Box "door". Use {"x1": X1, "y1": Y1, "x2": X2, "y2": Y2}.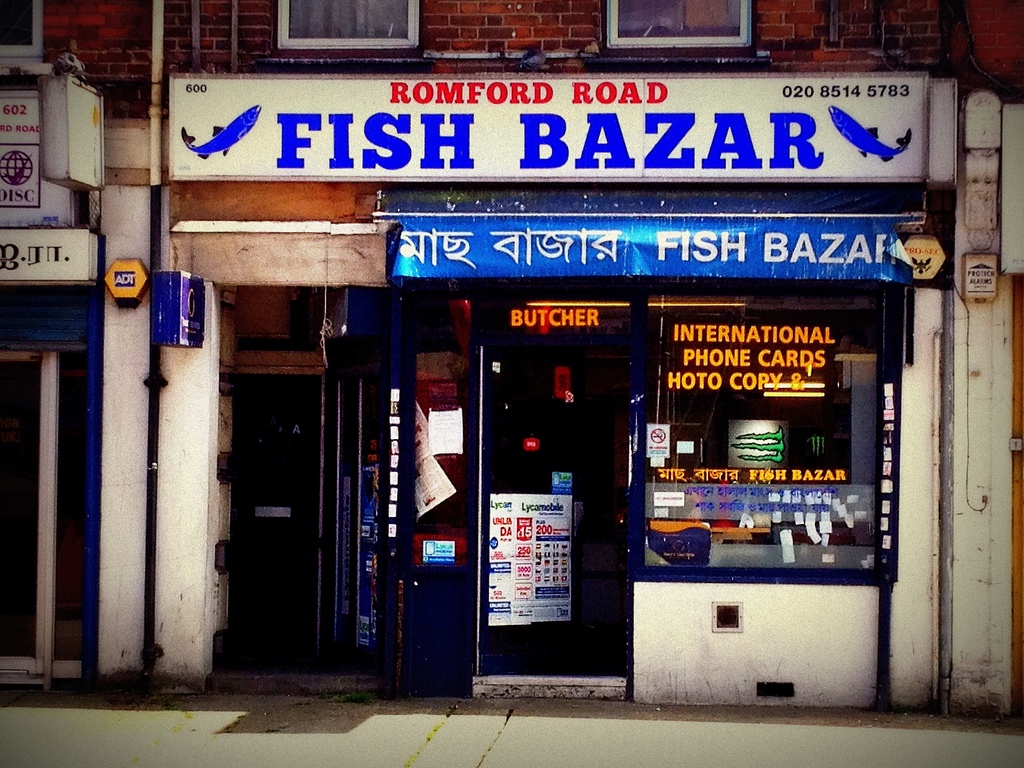
{"x1": 3, "y1": 352, "x2": 44, "y2": 687}.
